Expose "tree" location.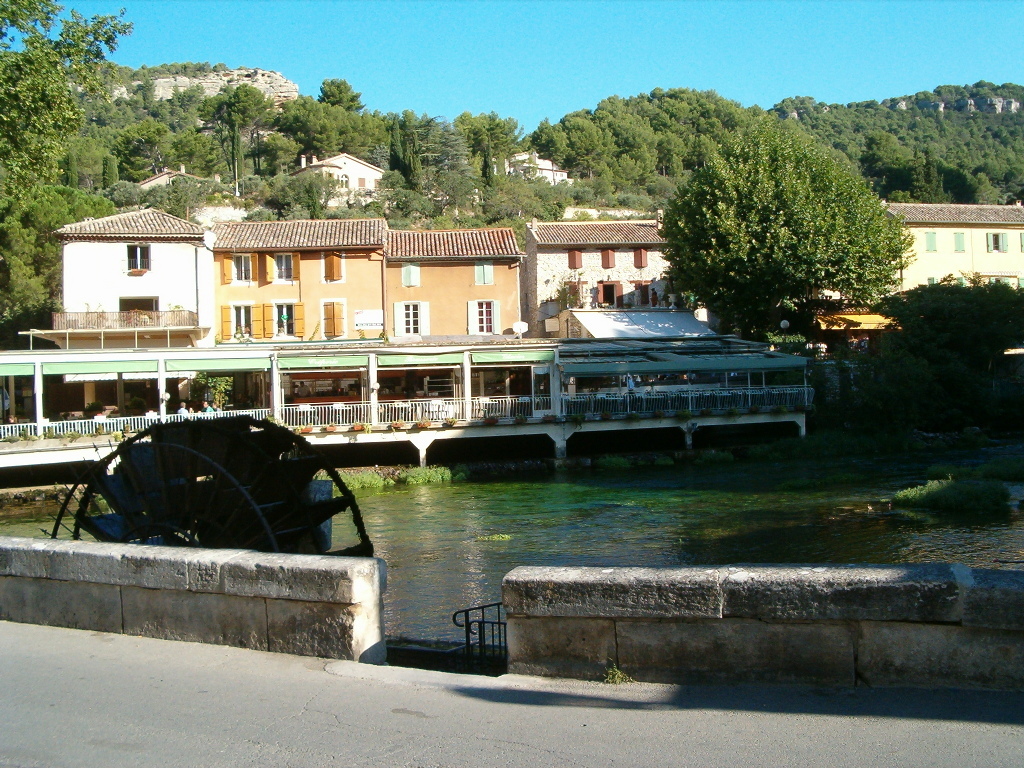
Exposed at Rect(310, 77, 362, 106).
